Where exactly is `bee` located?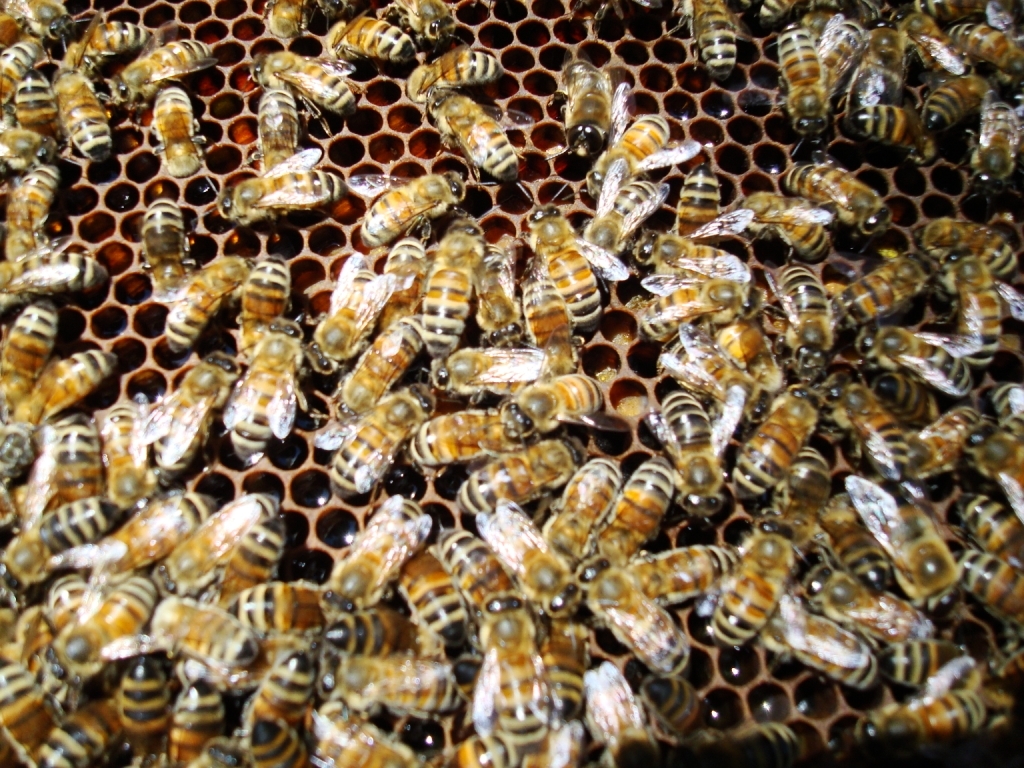
Its bounding box is (left=803, top=569, right=924, bottom=635).
